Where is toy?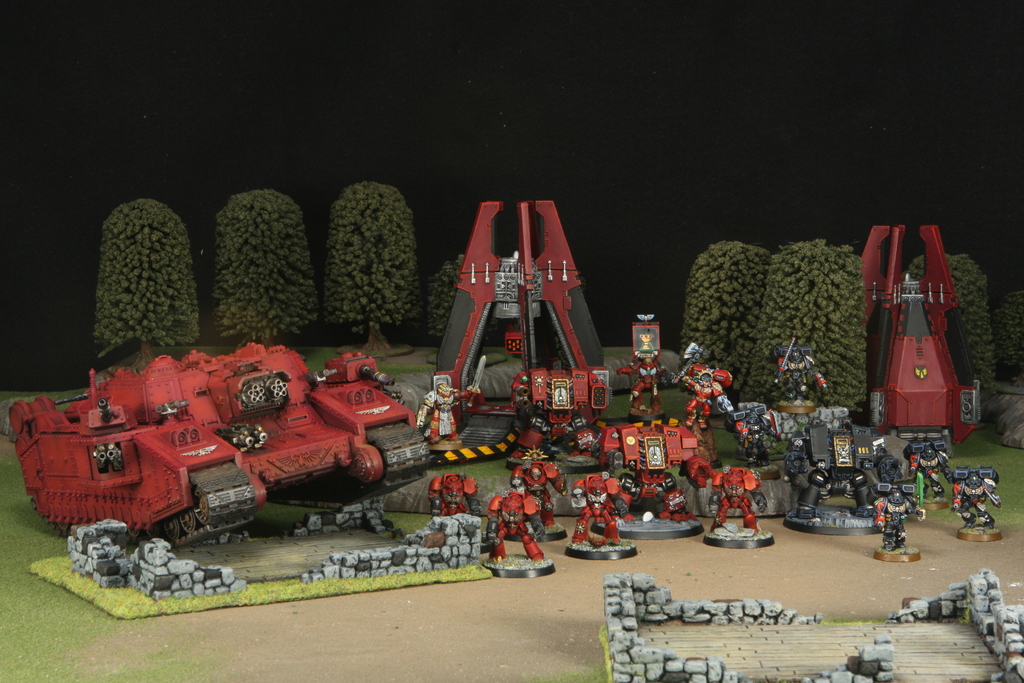
433,199,606,433.
